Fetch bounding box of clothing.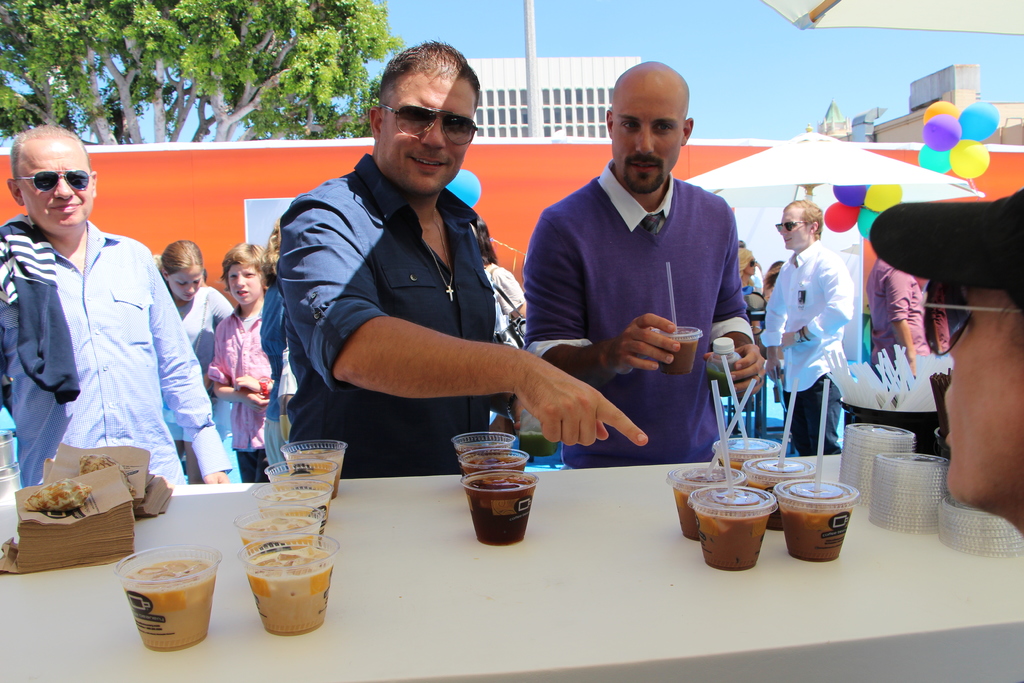
Bbox: l=492, t=263, r=527, b=349.
